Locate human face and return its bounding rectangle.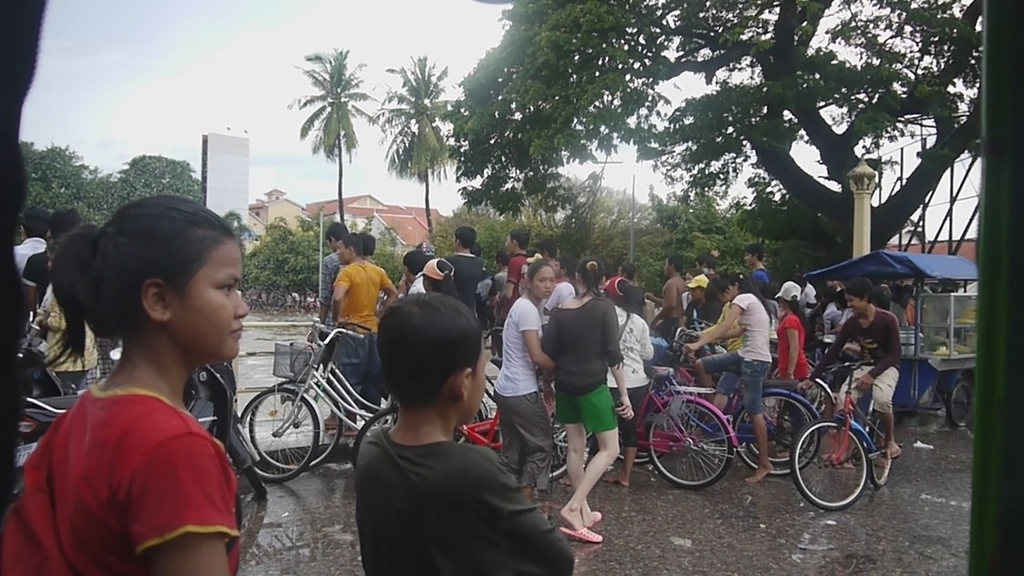
pyautogui.locateOnScreen(503, 234, 514, 254).
